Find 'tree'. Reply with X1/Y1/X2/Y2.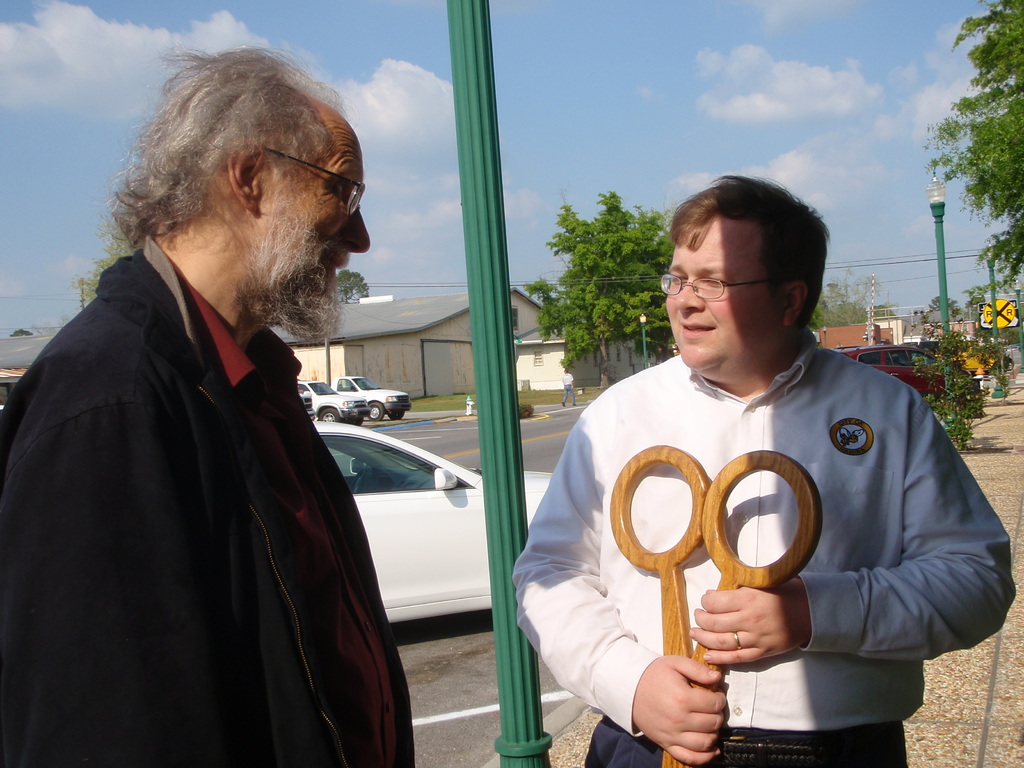
804/265/904/337.
